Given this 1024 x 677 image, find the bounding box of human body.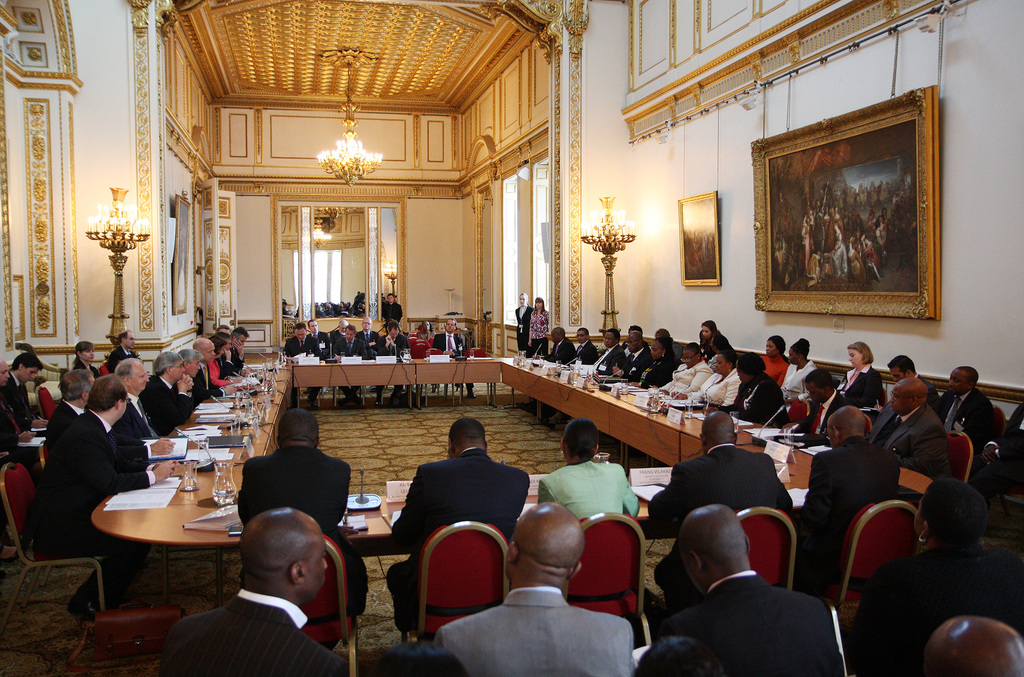
<bbox>332, 325, 366, 358</bbox>.
